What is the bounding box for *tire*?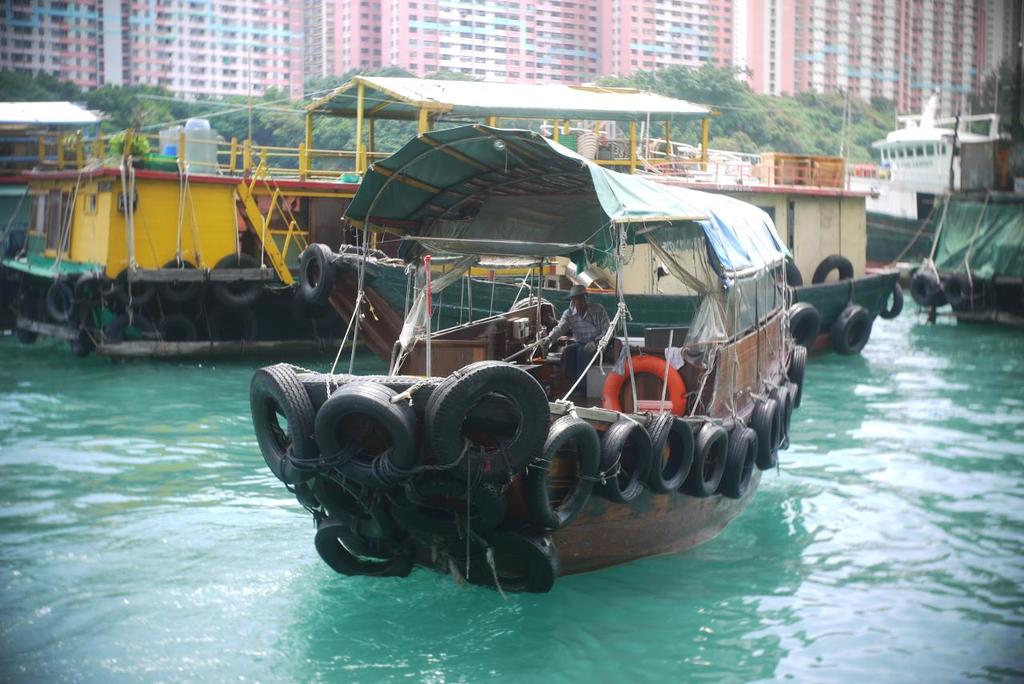
x1=307, y1=473, x2=390, y2=539.
